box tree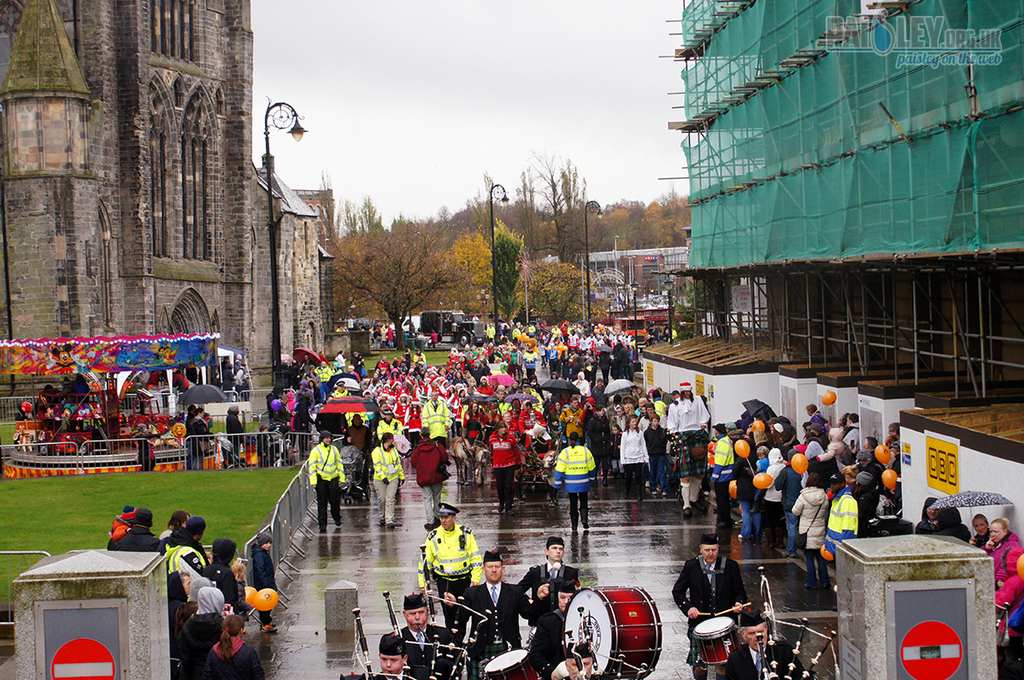
{"x1": 661, "y1": 275, "x2": 707, "y2": 335}
